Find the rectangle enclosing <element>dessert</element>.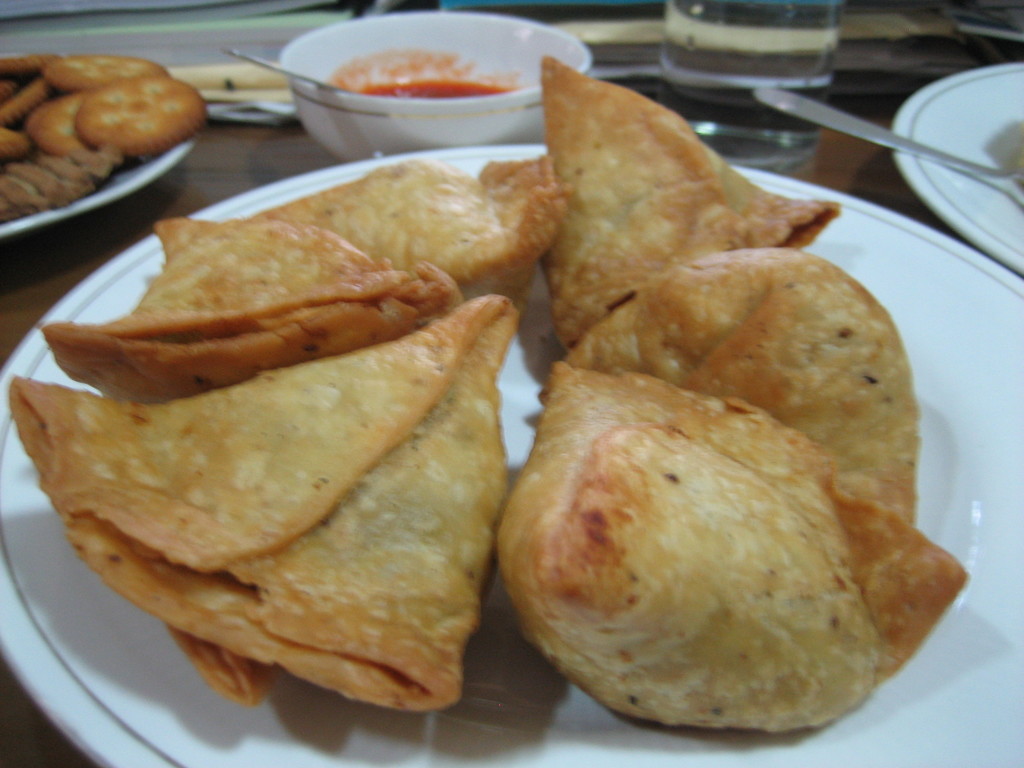
[left=0, top=53, right=211, bottom=220].
